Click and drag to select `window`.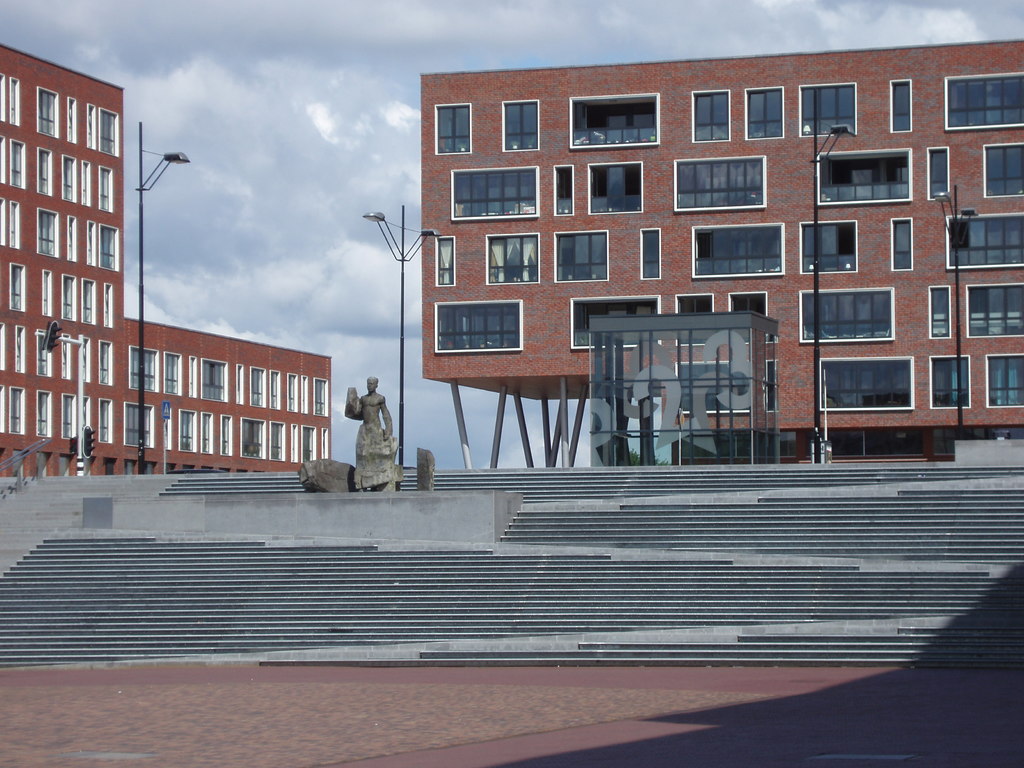
Selection: left=39, top=148, right=52, bottom=196.
